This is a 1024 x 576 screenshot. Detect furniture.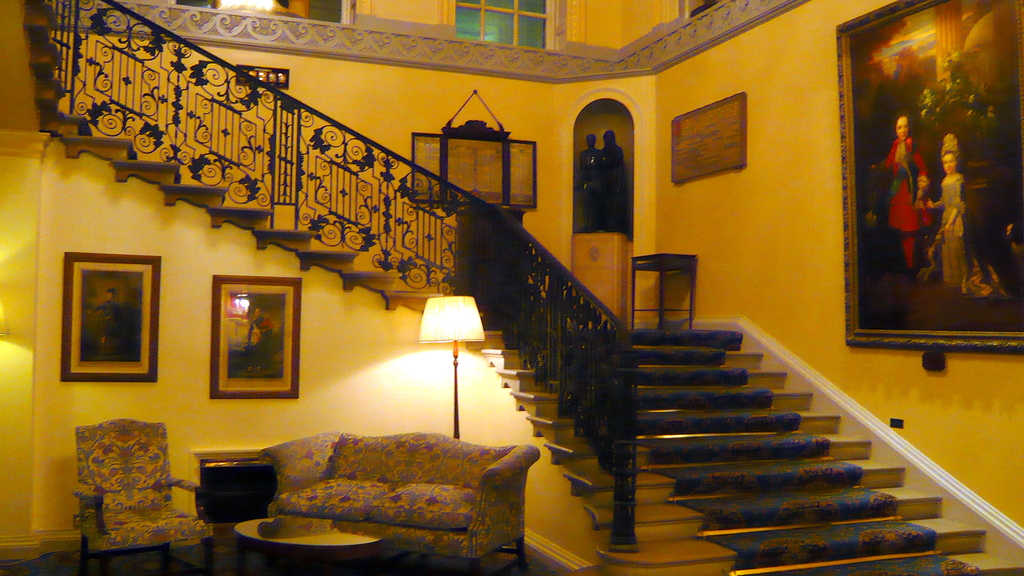
bbox=[230, 508, 386, 574].
